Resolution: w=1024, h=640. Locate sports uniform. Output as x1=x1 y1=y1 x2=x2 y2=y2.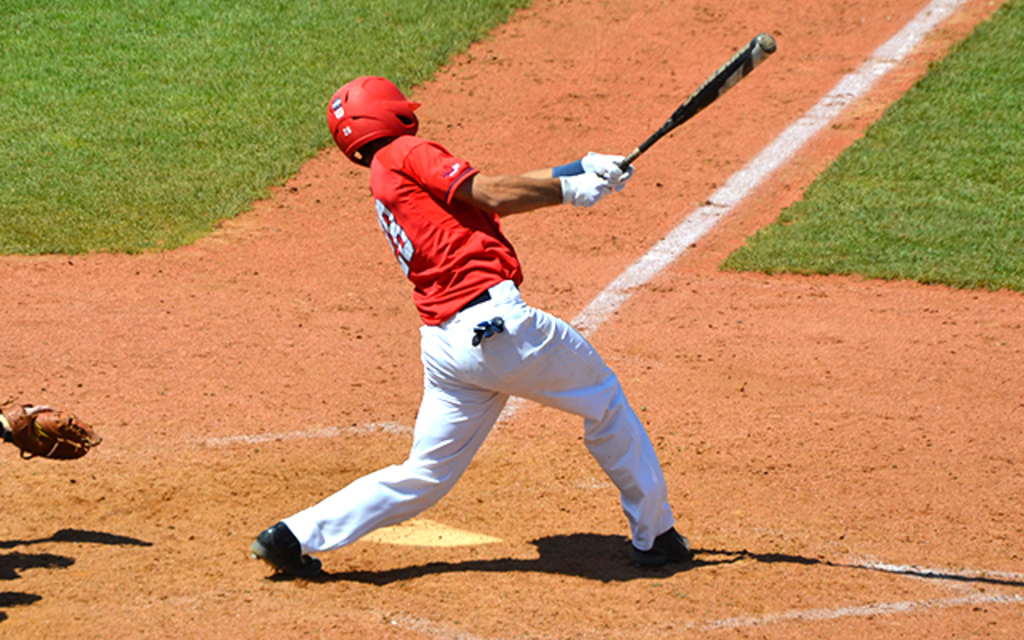
x1=253 y1=72 x2=702 y2=584.
